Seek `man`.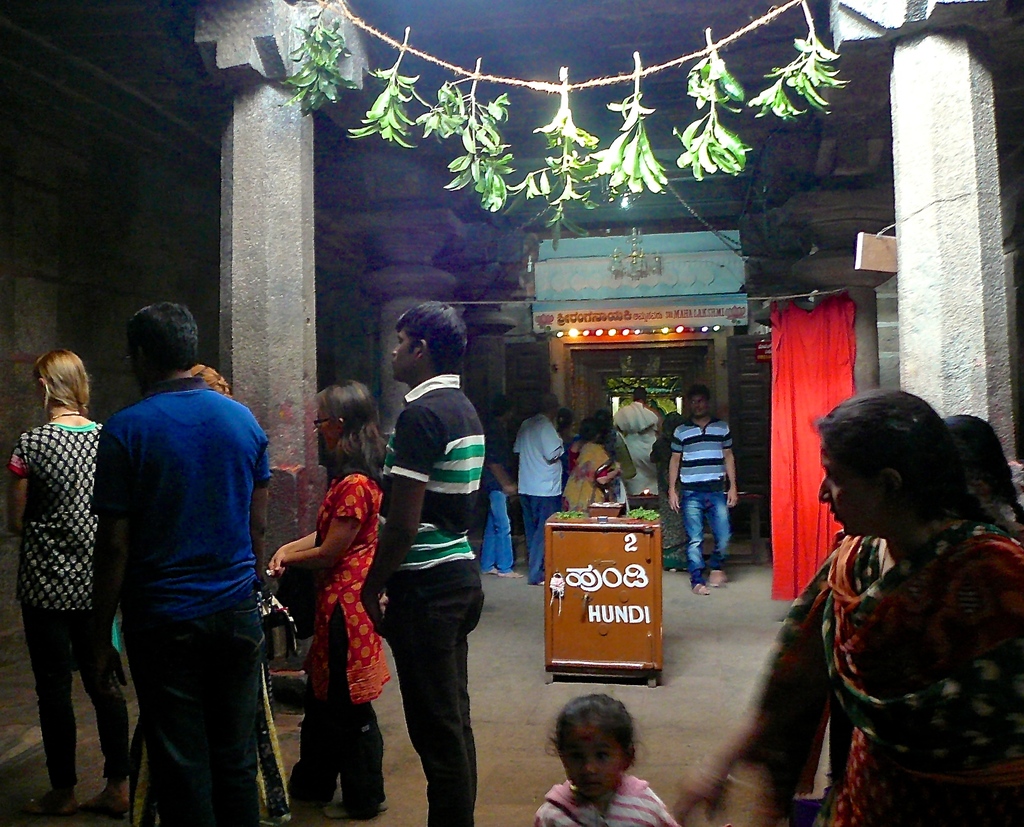
(left=480, top=389, right=521, bottom=575).
